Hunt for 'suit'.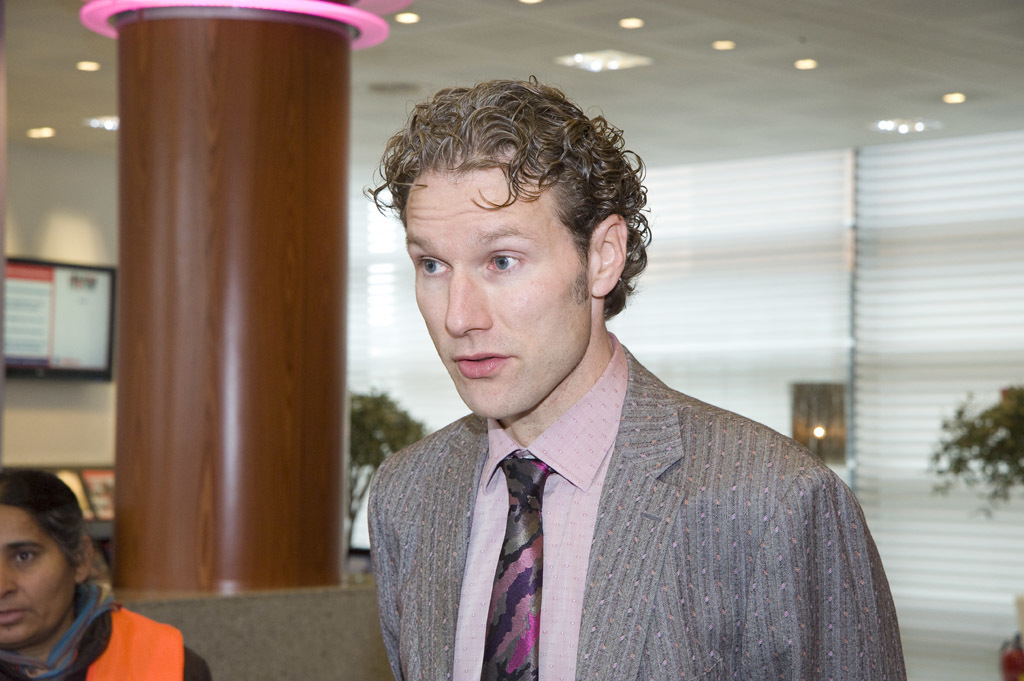
Hunted down at (325, 295, 896, 663).
